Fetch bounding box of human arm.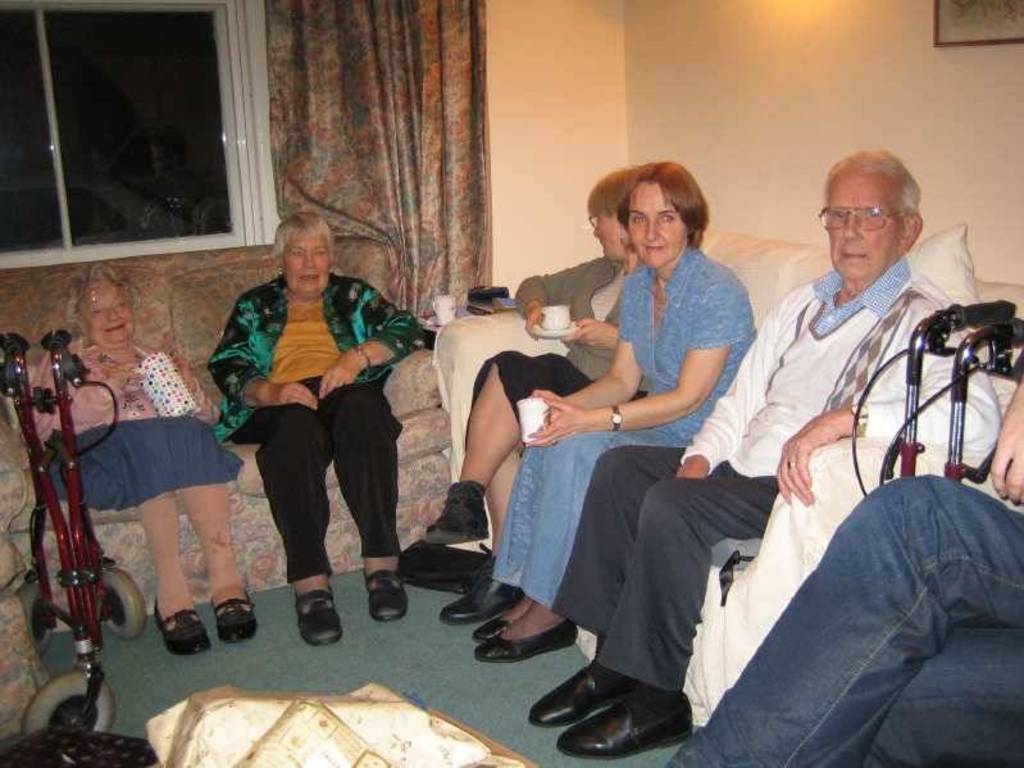
Bbox: {"x1": 561, "y1": 313, "x2": 619, "y2": 354}.
